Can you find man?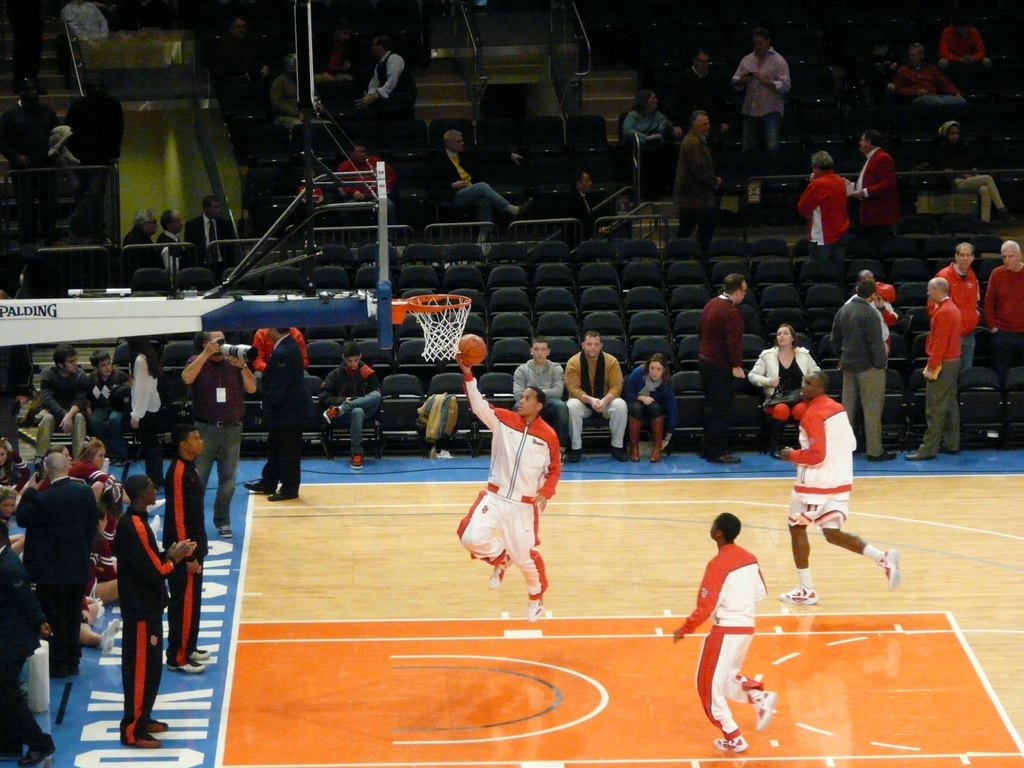
Yes, bounding box: (10,452,94,669).
